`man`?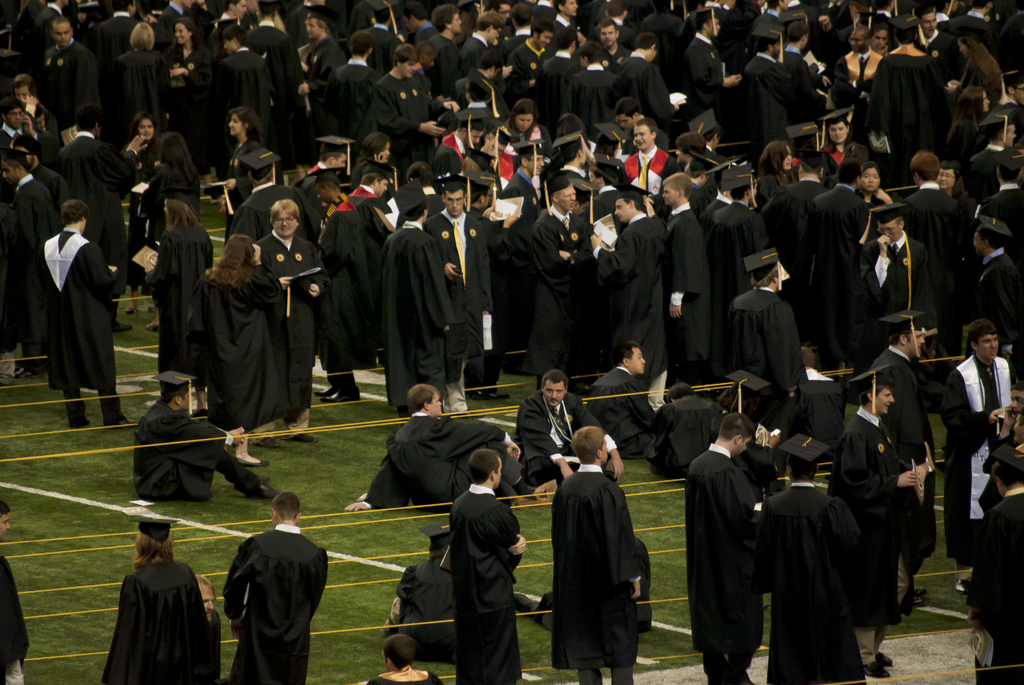
x1=680 y1=405 x2=764 y2=684
